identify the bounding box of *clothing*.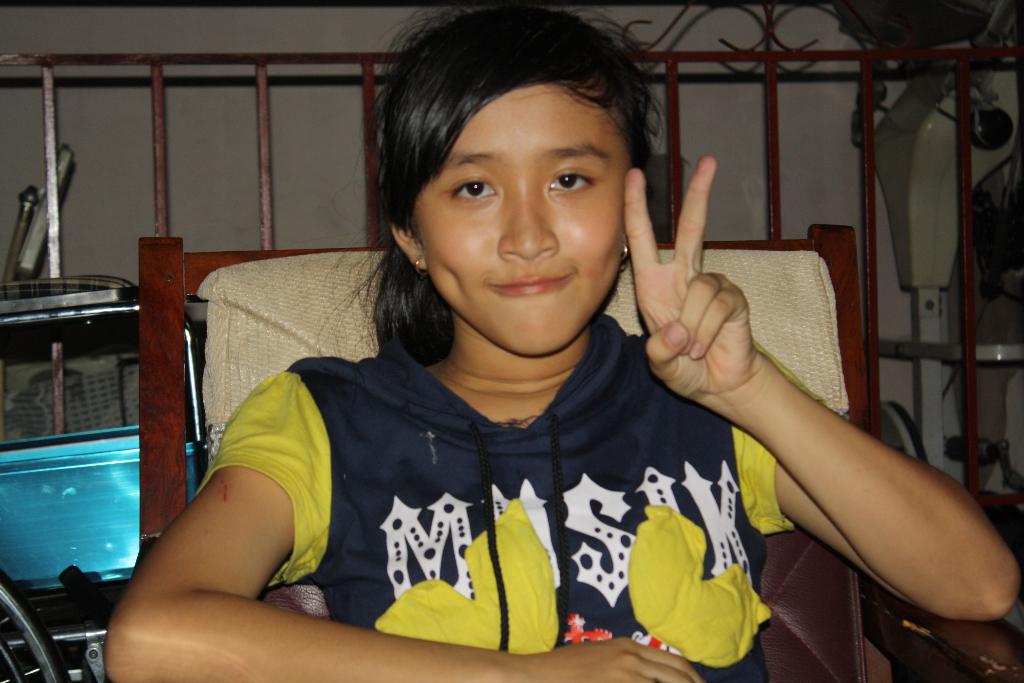
[198,313,794,682].
